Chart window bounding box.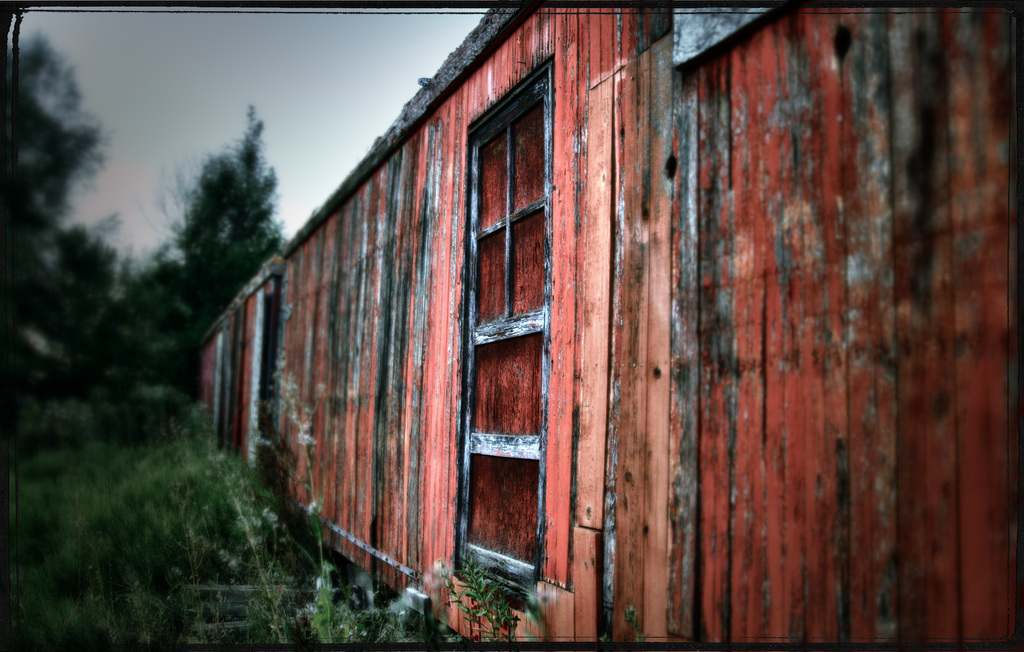
Charted: Rect(447, 54, 560, 622).
